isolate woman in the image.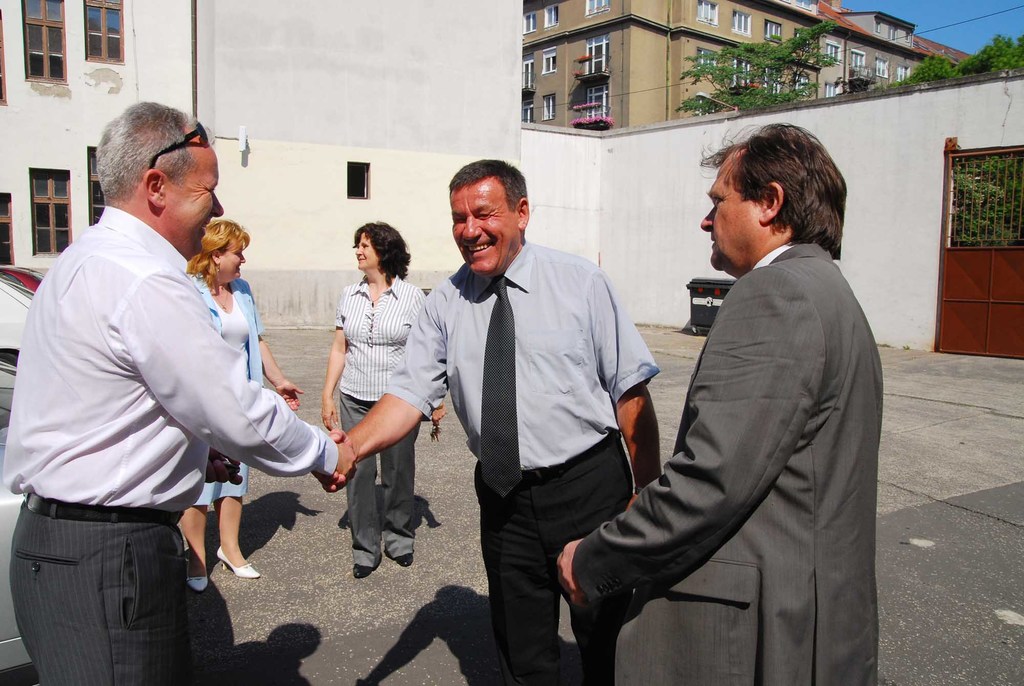
Isolated region: Rect(321, 224, 469, 578).
